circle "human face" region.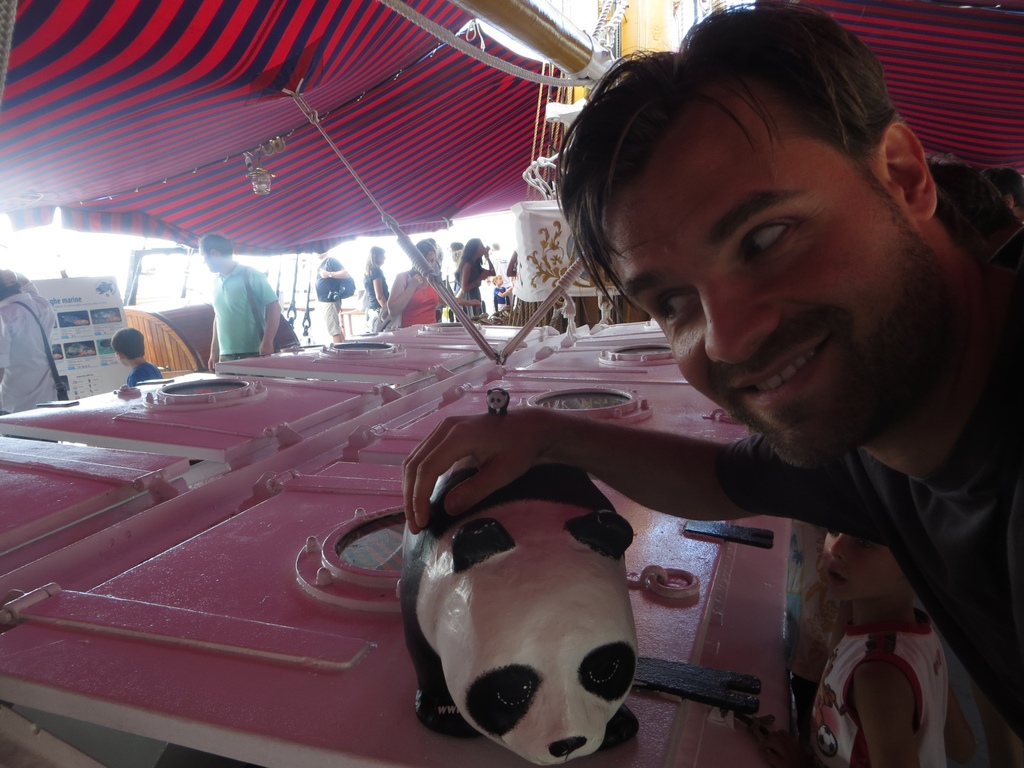
Region: left=419, top=236, right=447, bottom=283.
